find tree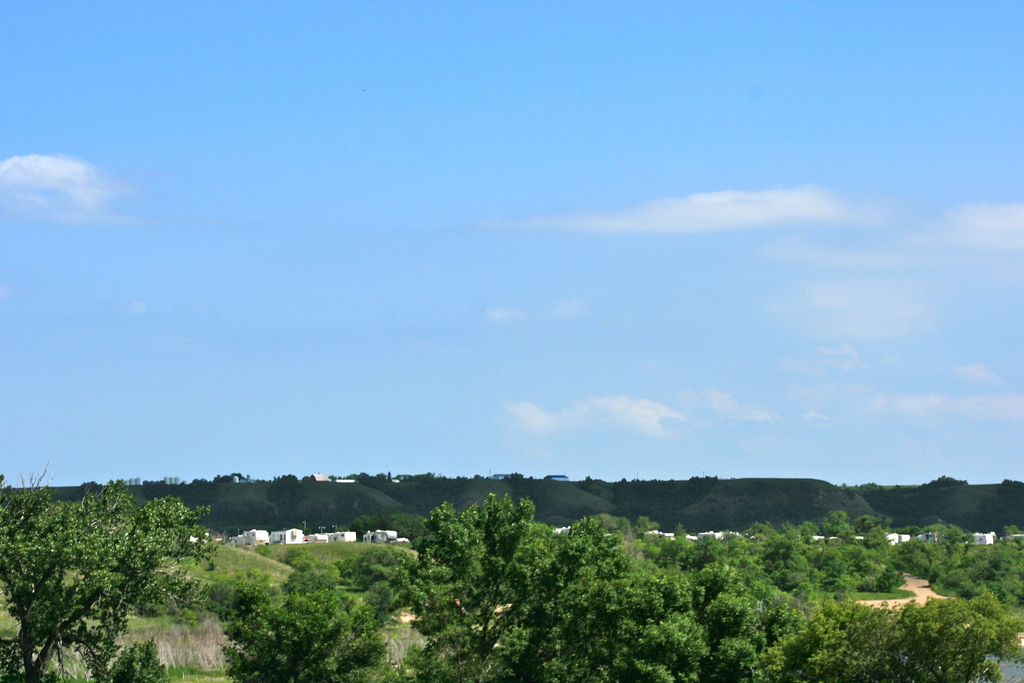
left=221, top=558, right=396, bottom=682
